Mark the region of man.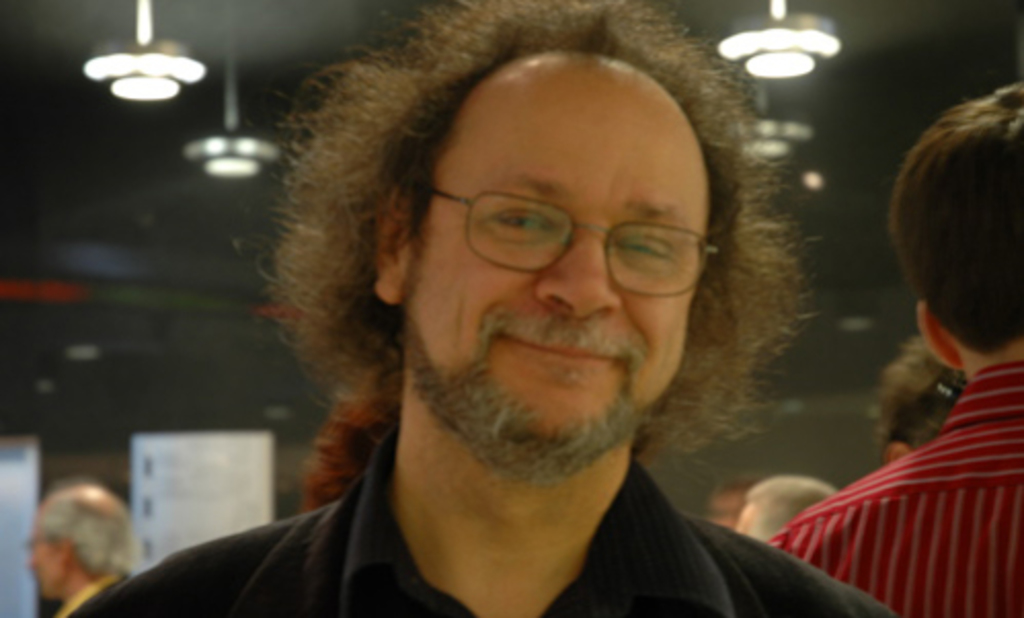
Region: left=872, top=331, right=973, bottom=464.
